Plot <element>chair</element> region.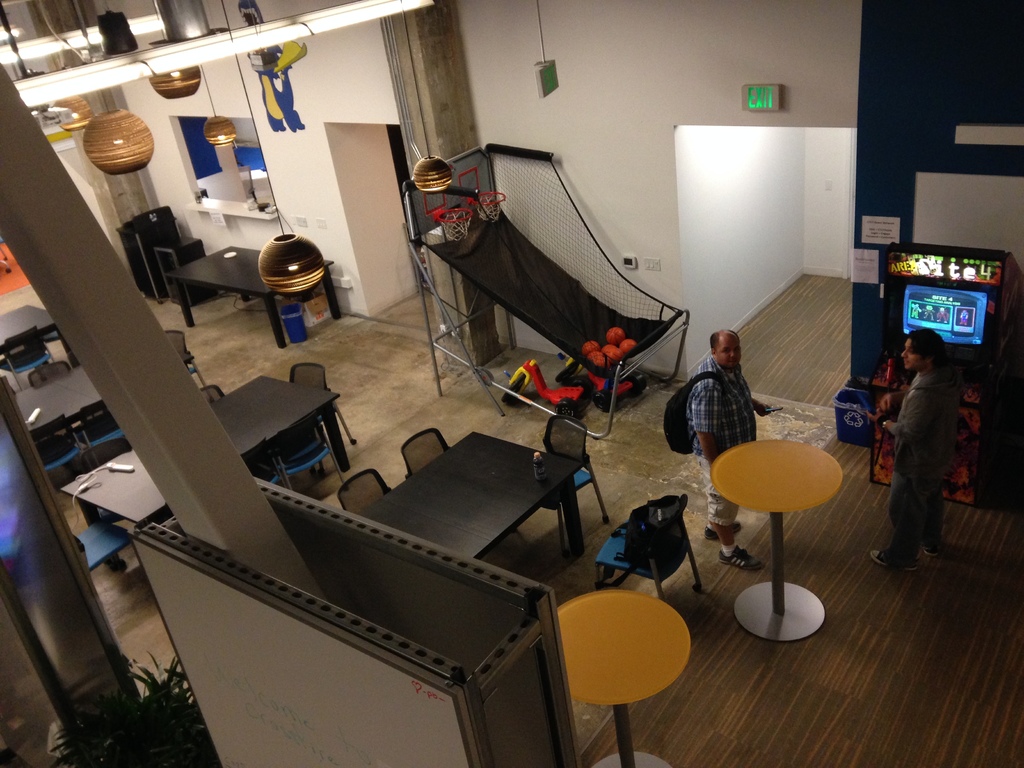
Plotted at box=[164, 329, 207, 398].
